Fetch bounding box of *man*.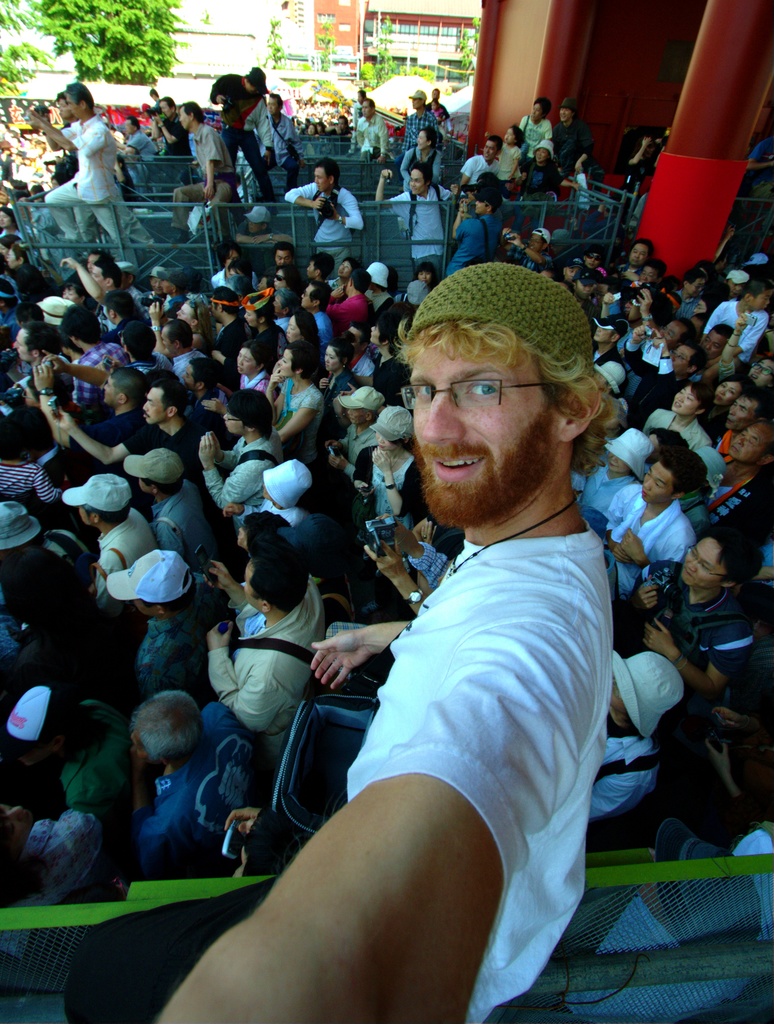
Bbox: (579,312,646,402).
